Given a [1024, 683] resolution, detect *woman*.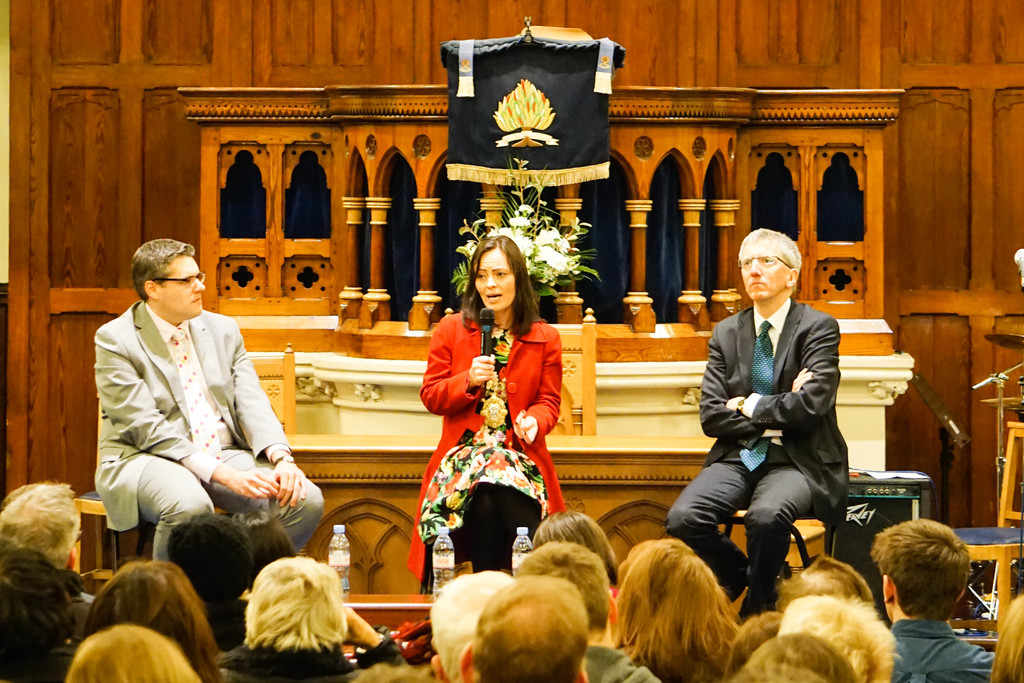
[614,537,746,682].
